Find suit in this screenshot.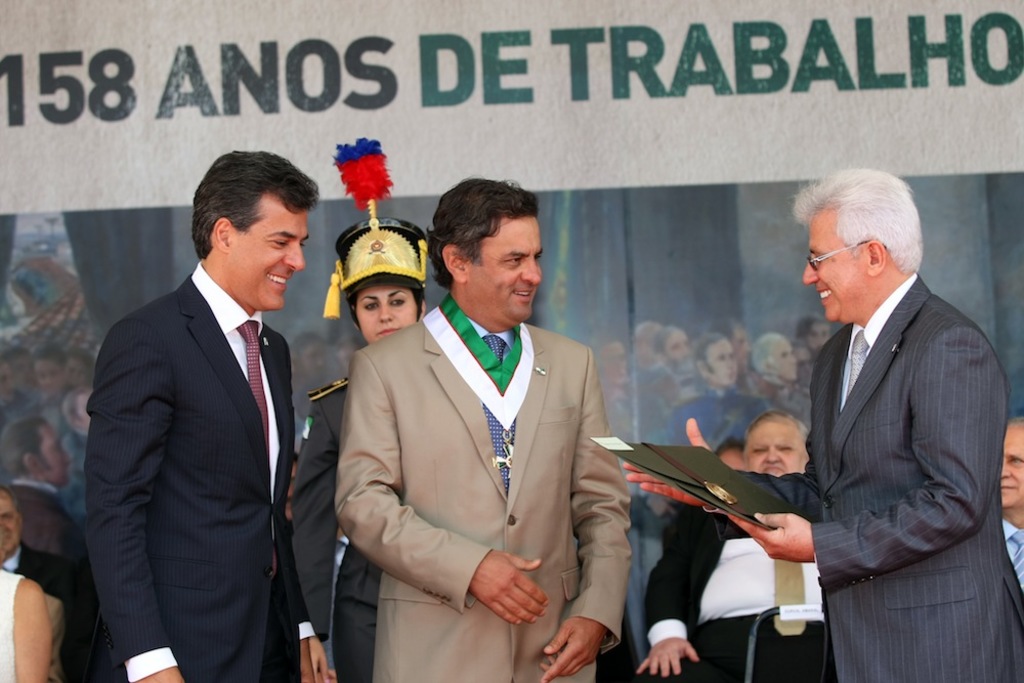
The bounding box for suit is locate(73, 168, 335, 682).
